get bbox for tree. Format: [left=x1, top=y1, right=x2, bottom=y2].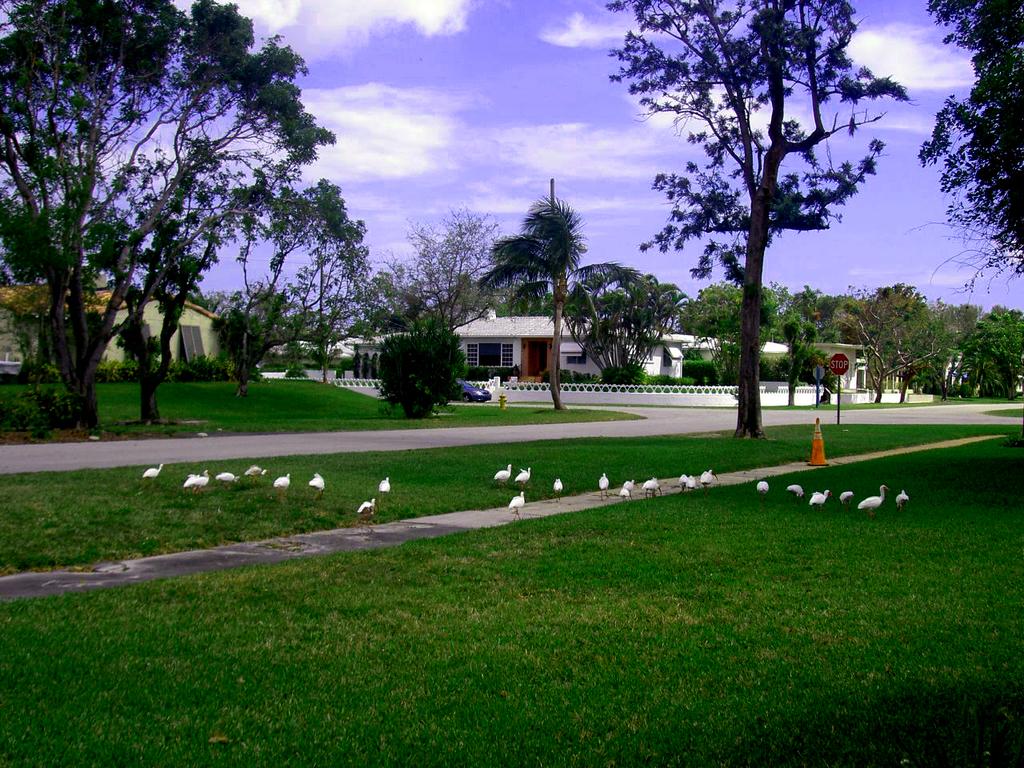
[left=359, top=197, right=509, bottom=329].
